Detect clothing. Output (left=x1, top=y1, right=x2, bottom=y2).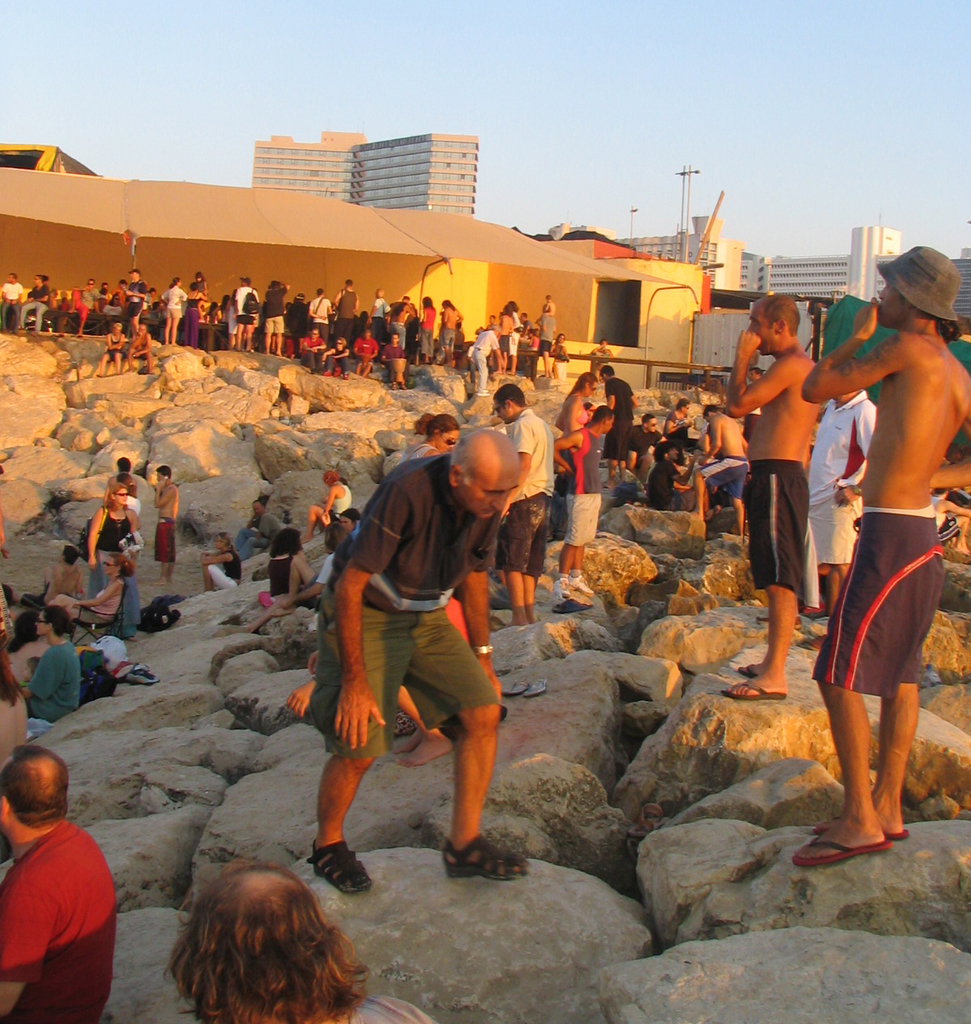
(left=606, top=376, right=636, bottom=462).
